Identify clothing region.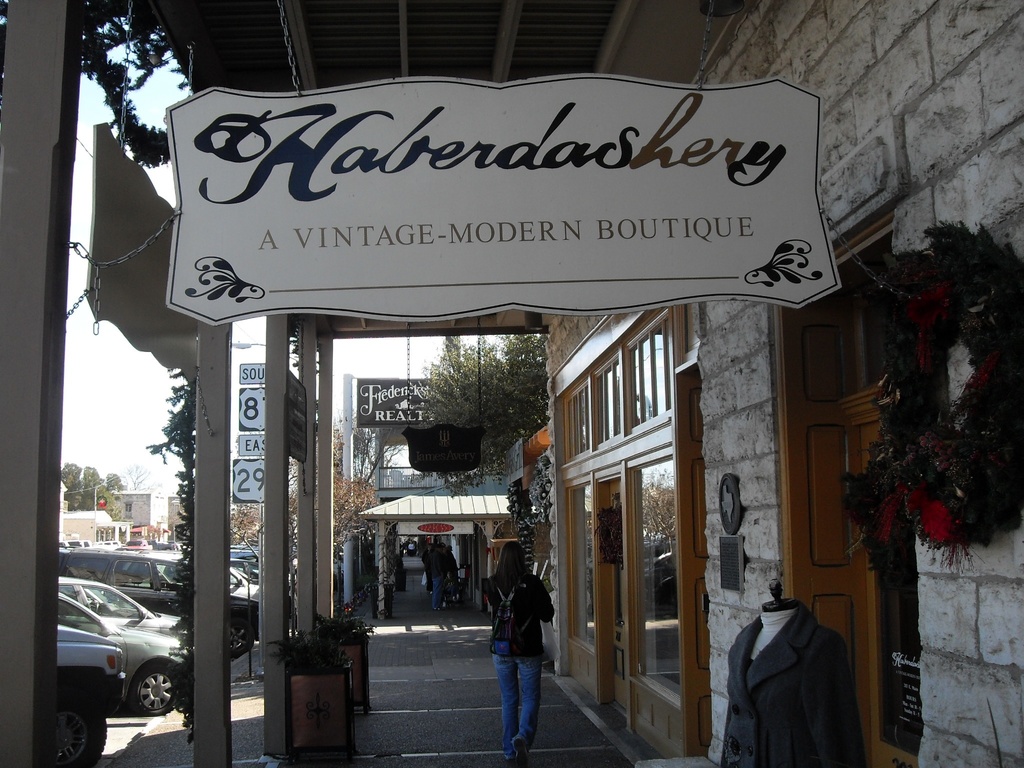
Region: 483,574,555,751.
